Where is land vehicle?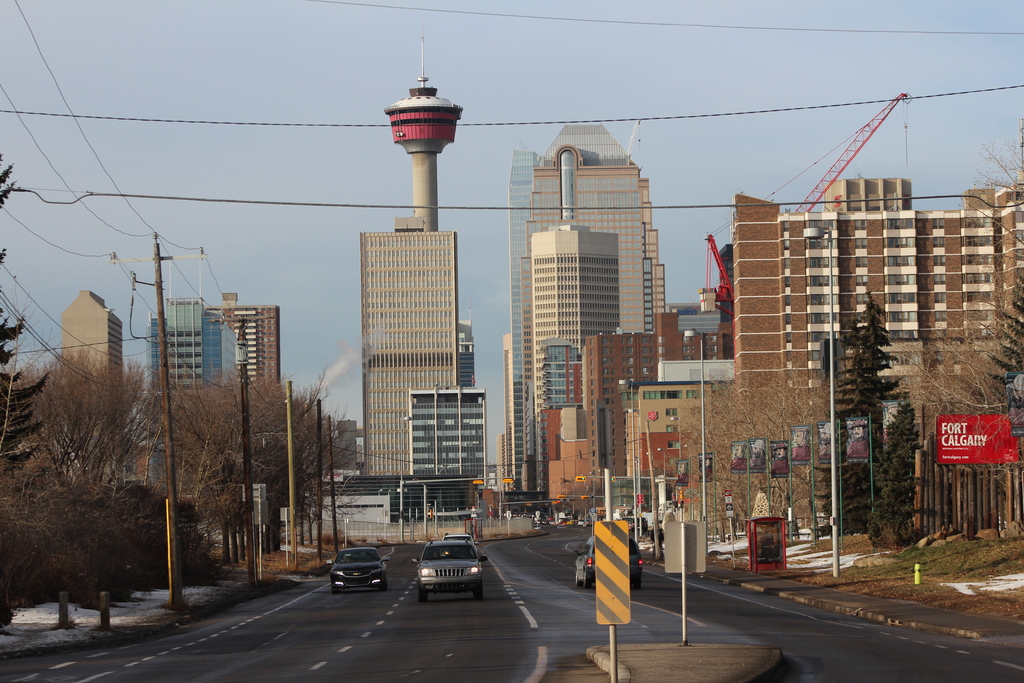
(left=573, top=537, right=646, bottom=584).
